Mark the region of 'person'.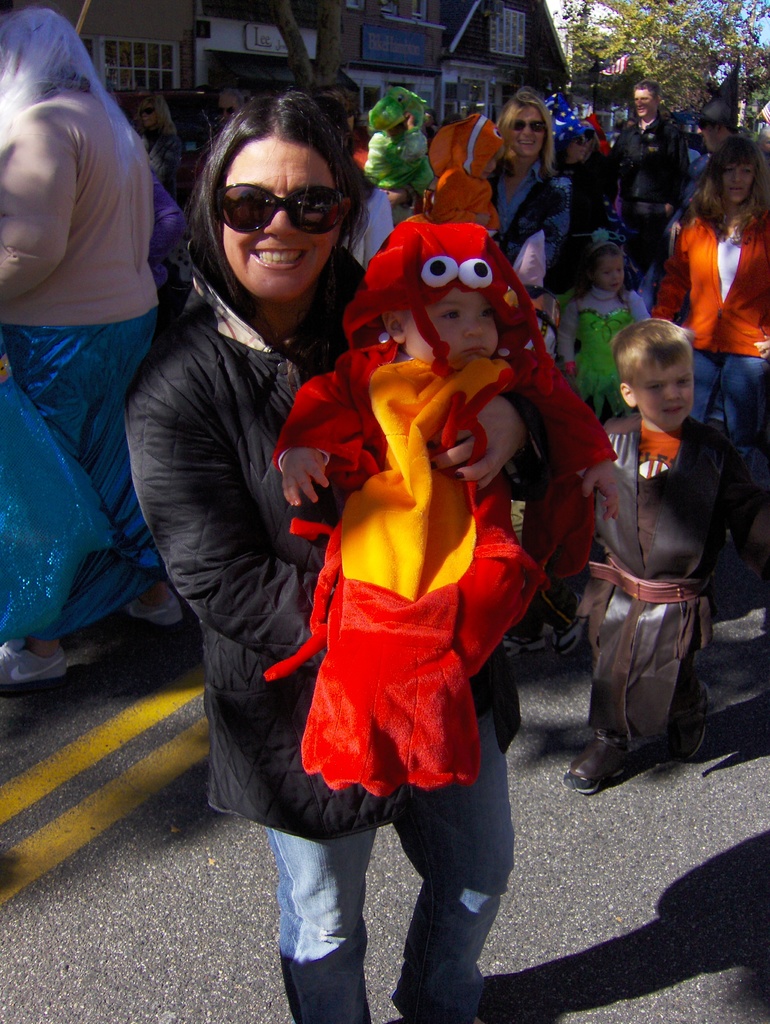
Region: [572,299,756,783].
